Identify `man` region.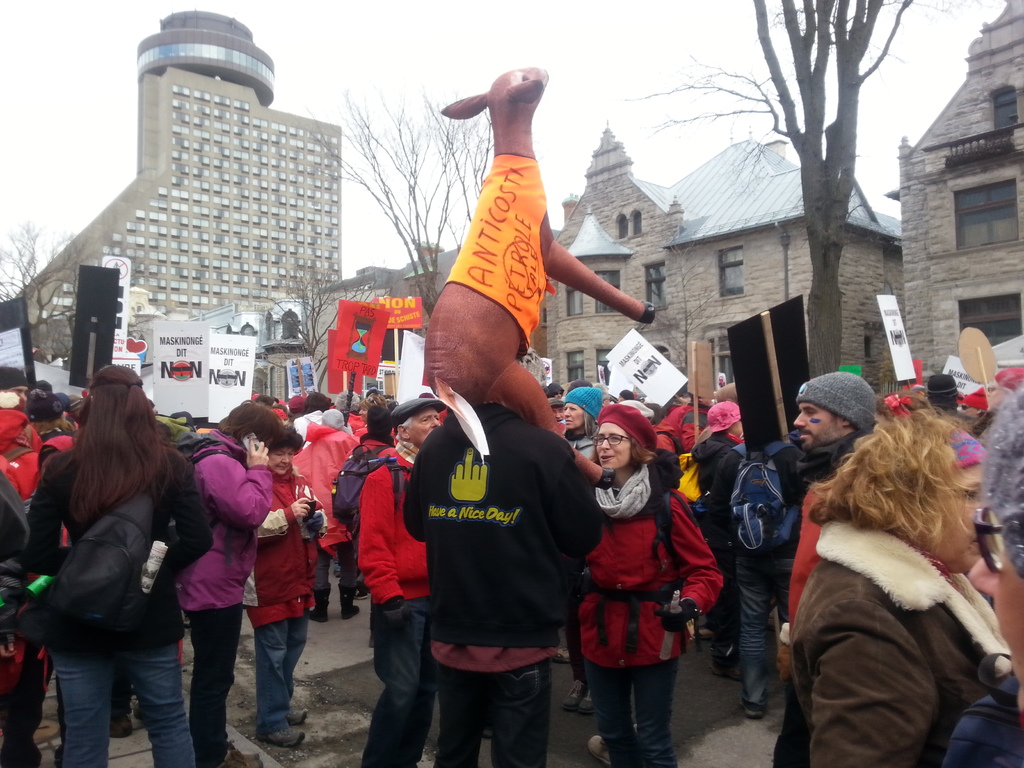
Region: x1=357 y1=404 x2=448 y2=767.
